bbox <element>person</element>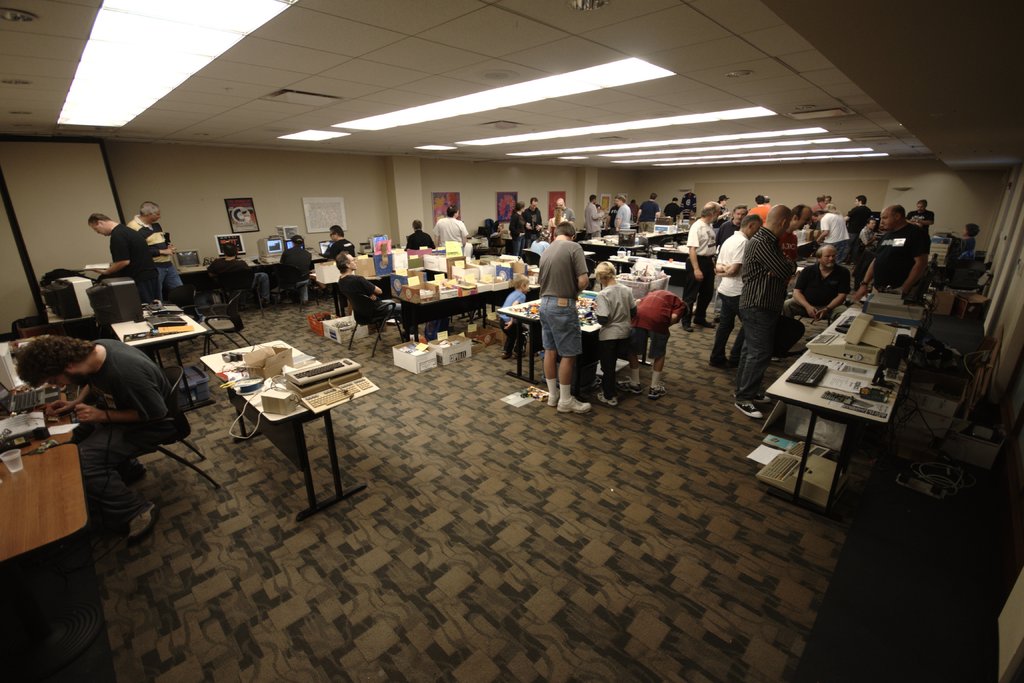
{"left": 684, "top": 202, "right": 714, "bottom": 337}
